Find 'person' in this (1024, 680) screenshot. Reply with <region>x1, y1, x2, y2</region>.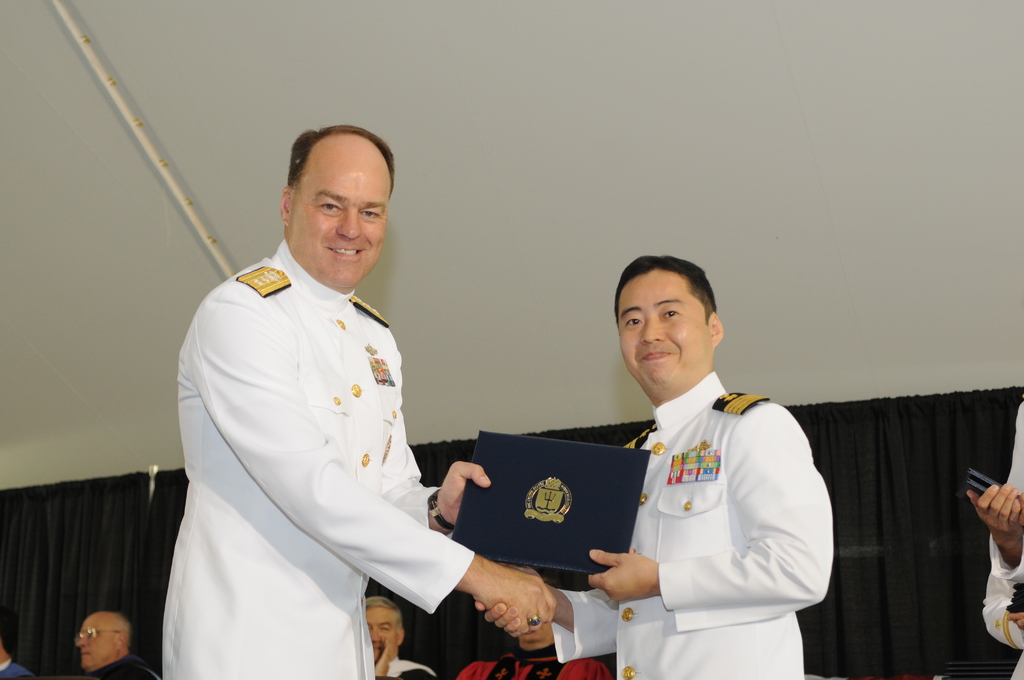
<region>147, 112, 495, 679</region>.
